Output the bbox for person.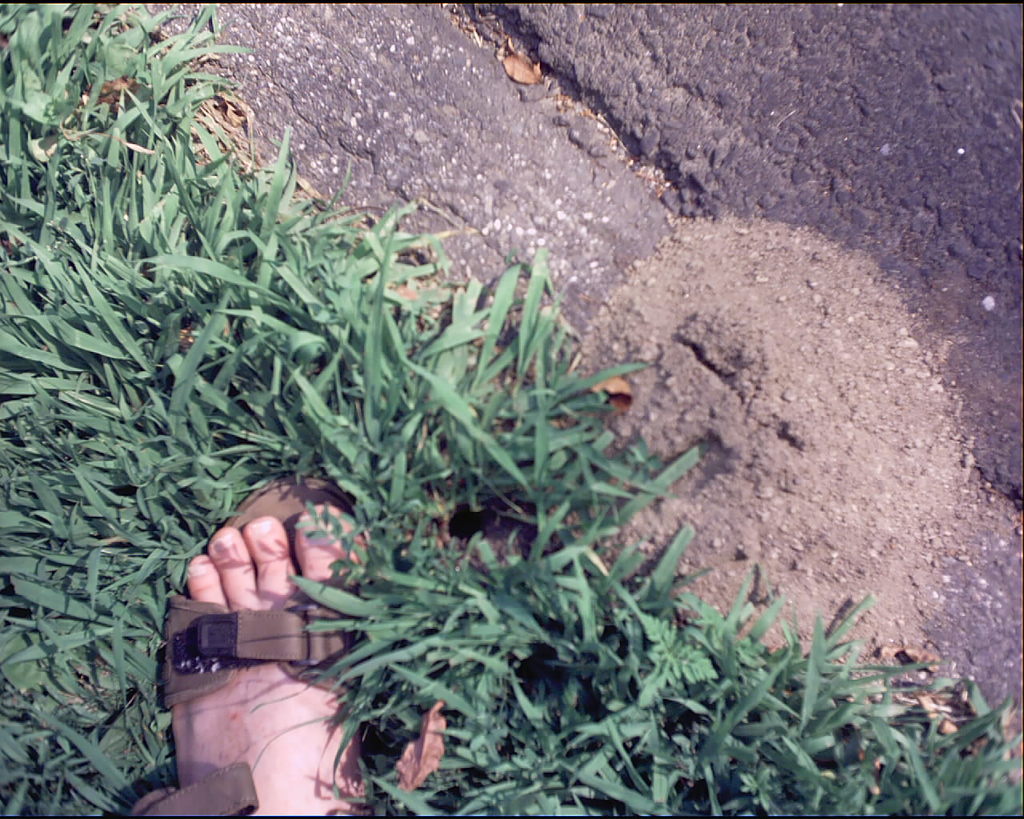
(162,505,380,818).
